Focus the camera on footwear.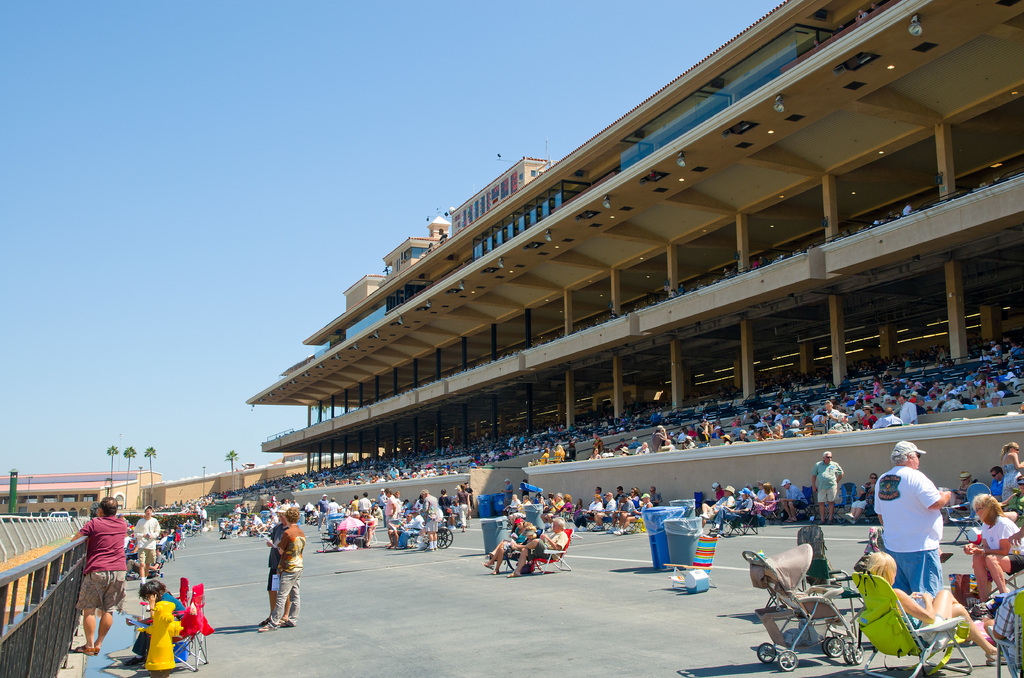
Focus region: box(576, 529, 580, 533).
